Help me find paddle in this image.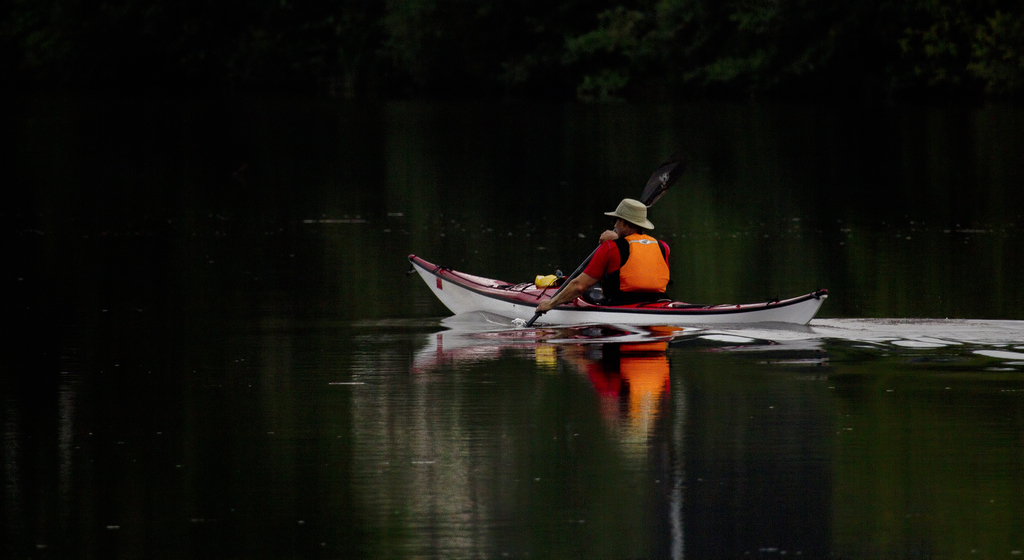
Found it: (left=518, top=169, right=676, bottom=328).
